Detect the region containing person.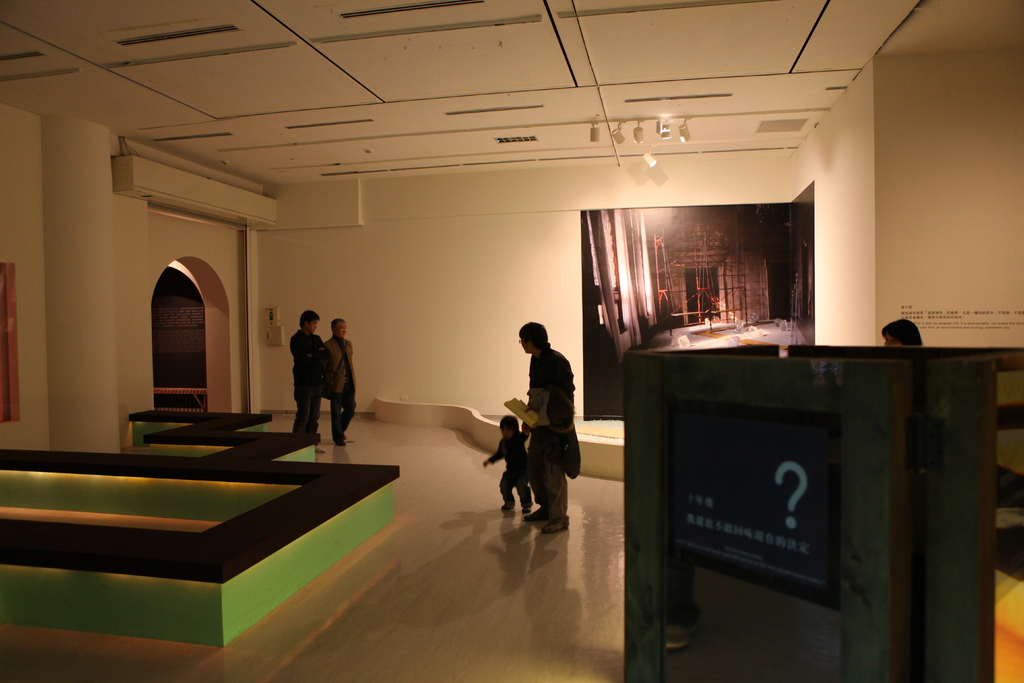
{"left": 511, "top": 317, "right": 582, "bottom": 537}.
